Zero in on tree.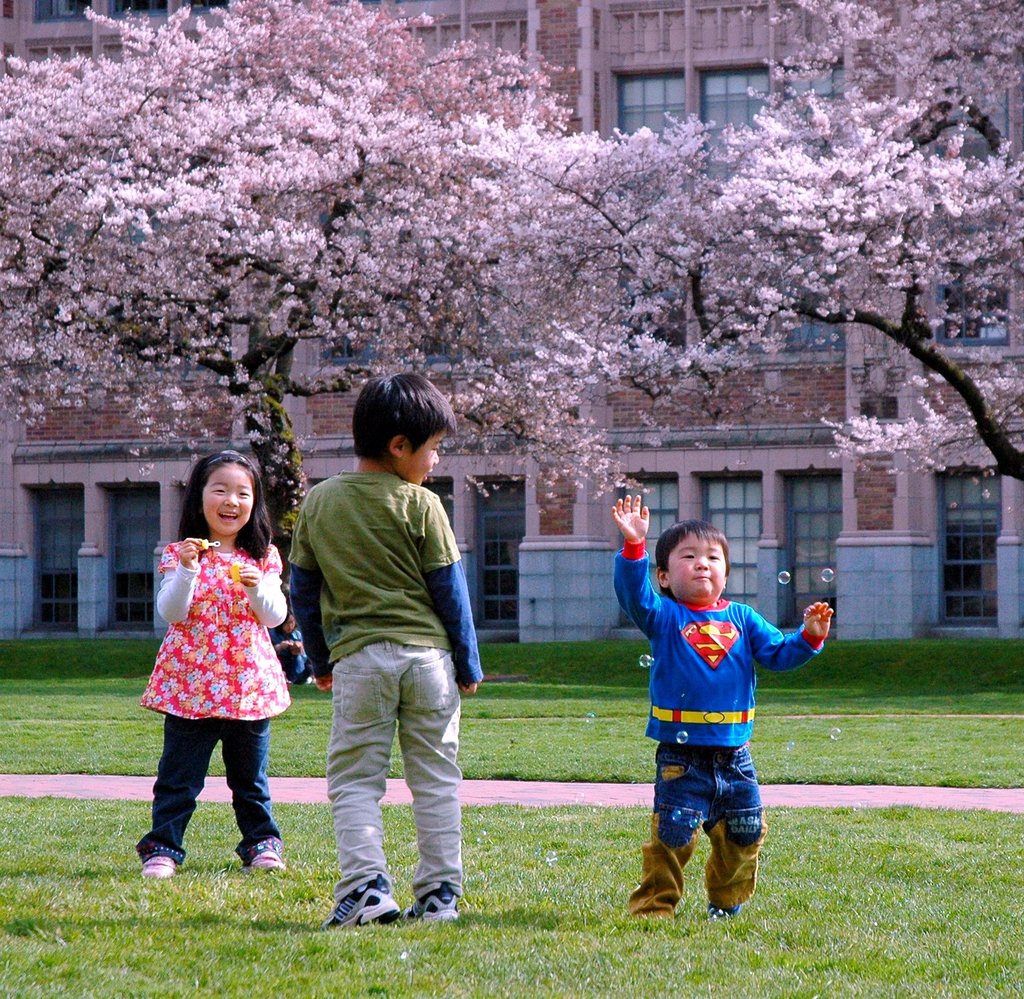
Zeroed in: 621,0,1023,470.
